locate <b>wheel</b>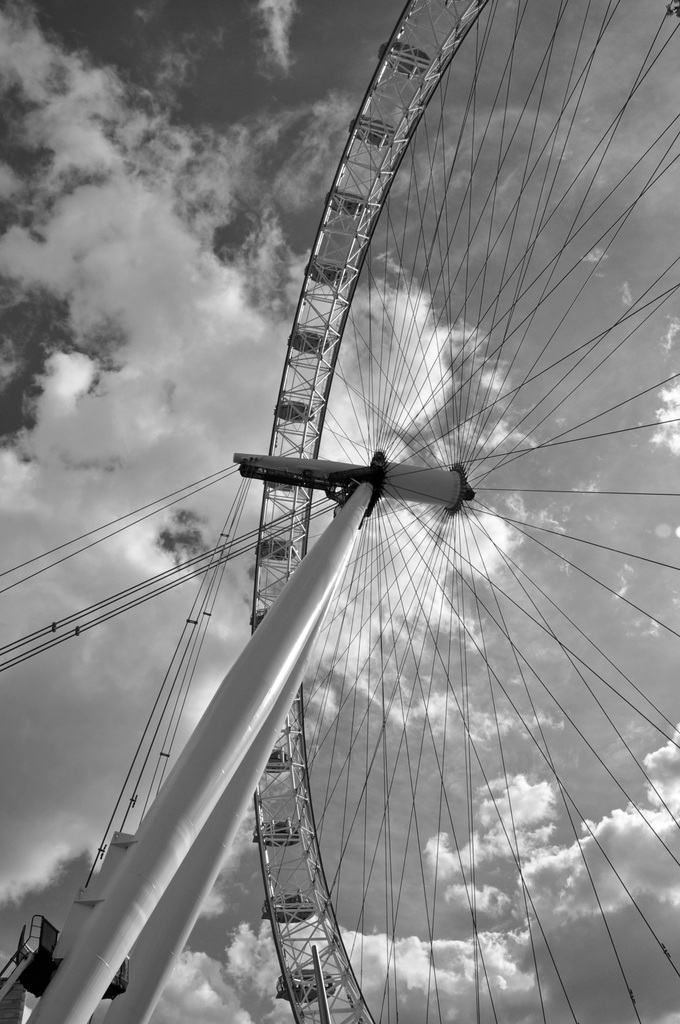
232,0,679,1023
